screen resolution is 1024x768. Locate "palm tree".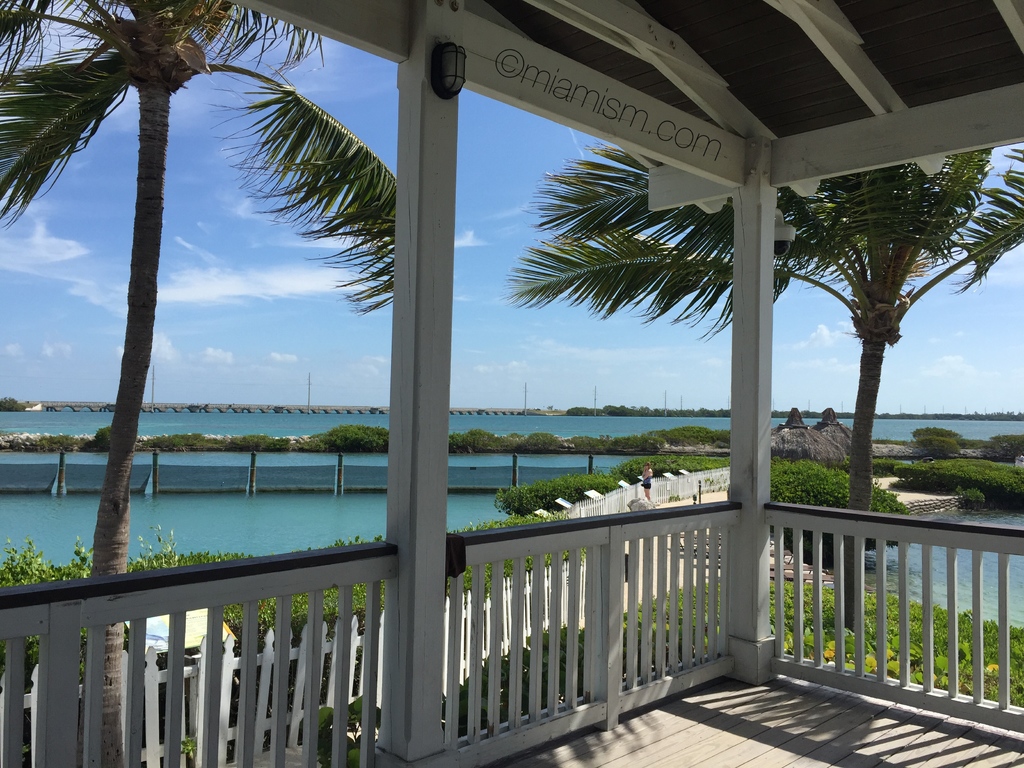
[x1=0, y1=0, x2=397, y2=767].
